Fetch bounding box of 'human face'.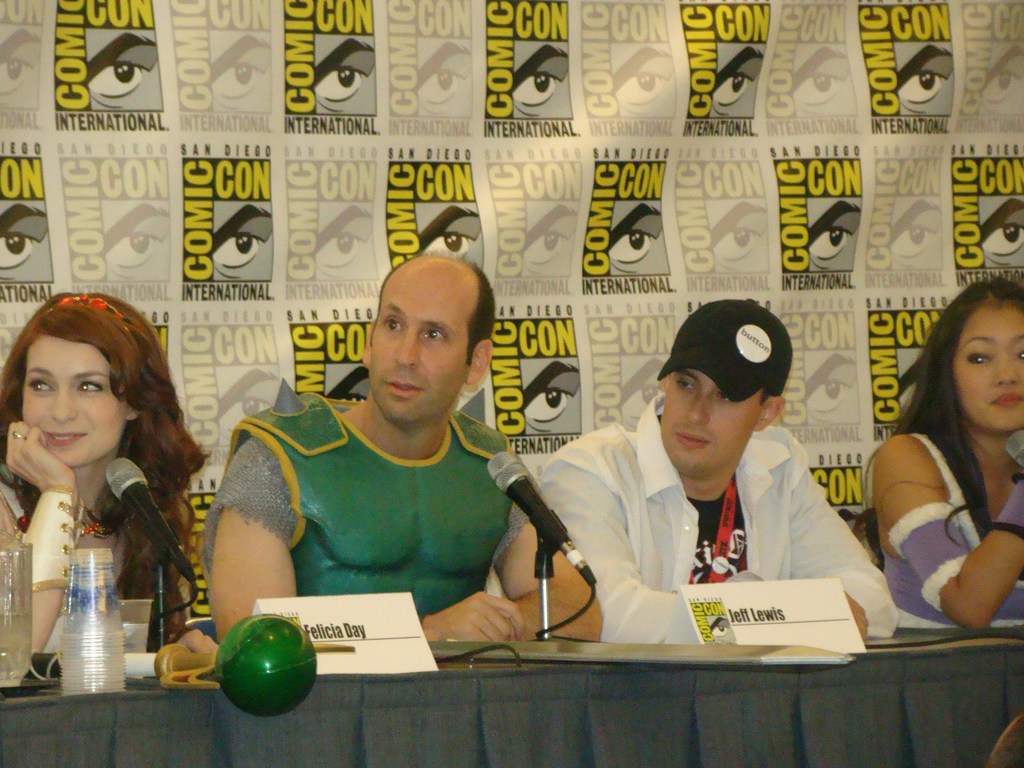
Bbox: 979, 195, 1023, 268.
